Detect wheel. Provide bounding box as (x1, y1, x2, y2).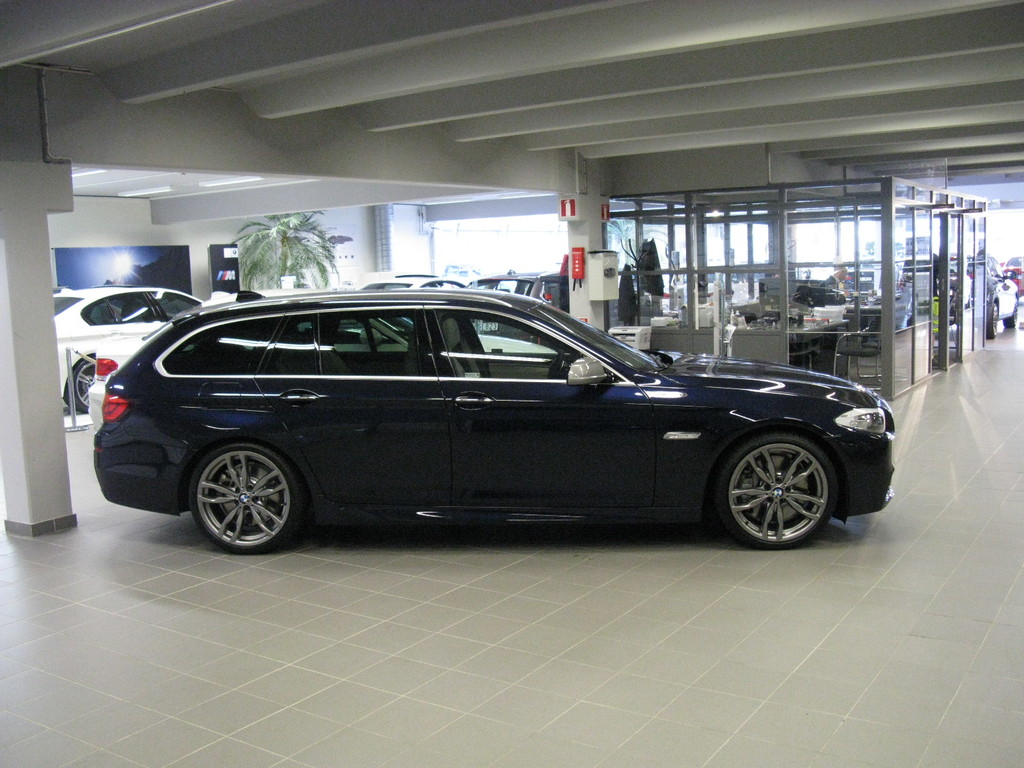
(190, 442, 303, 552).
